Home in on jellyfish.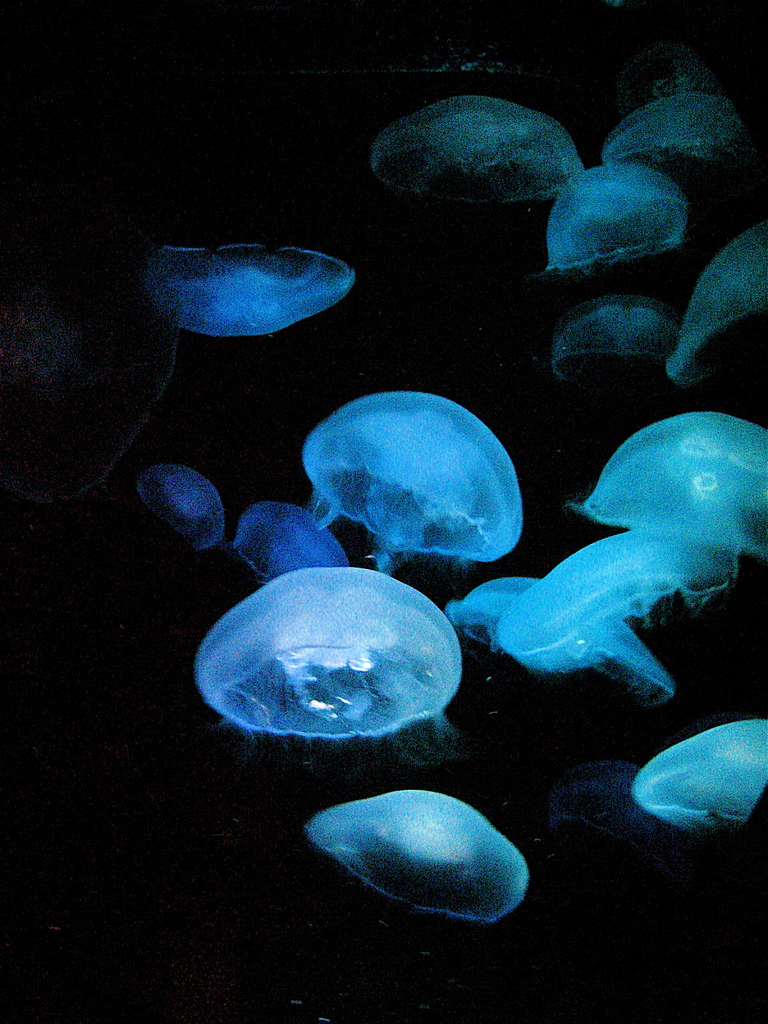
Homed in at 188 567 465 755.
